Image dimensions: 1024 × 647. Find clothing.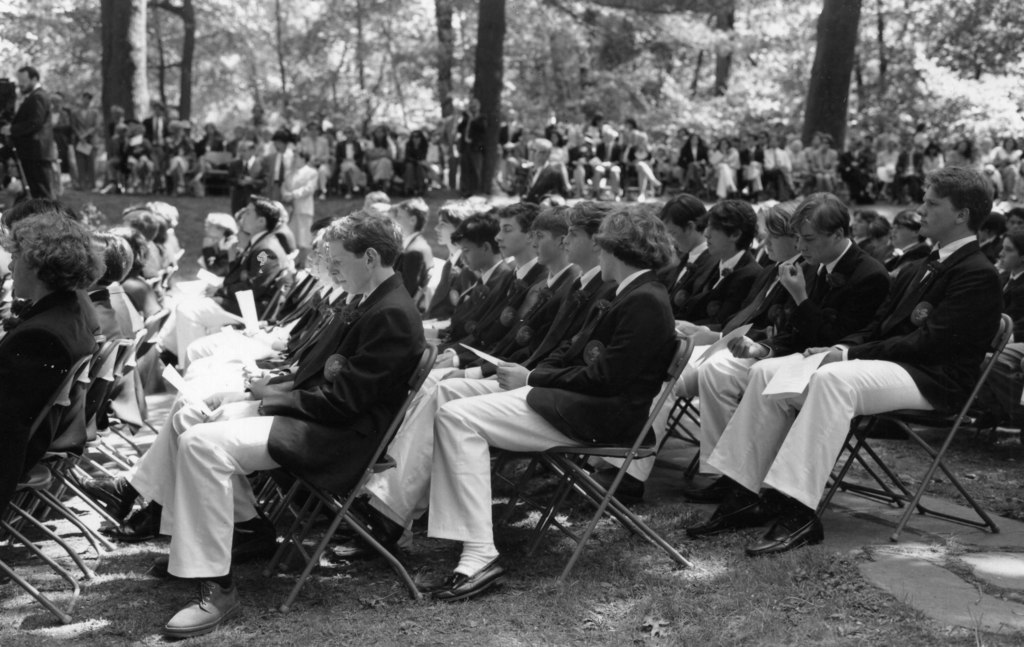
(365,140,396,178).
